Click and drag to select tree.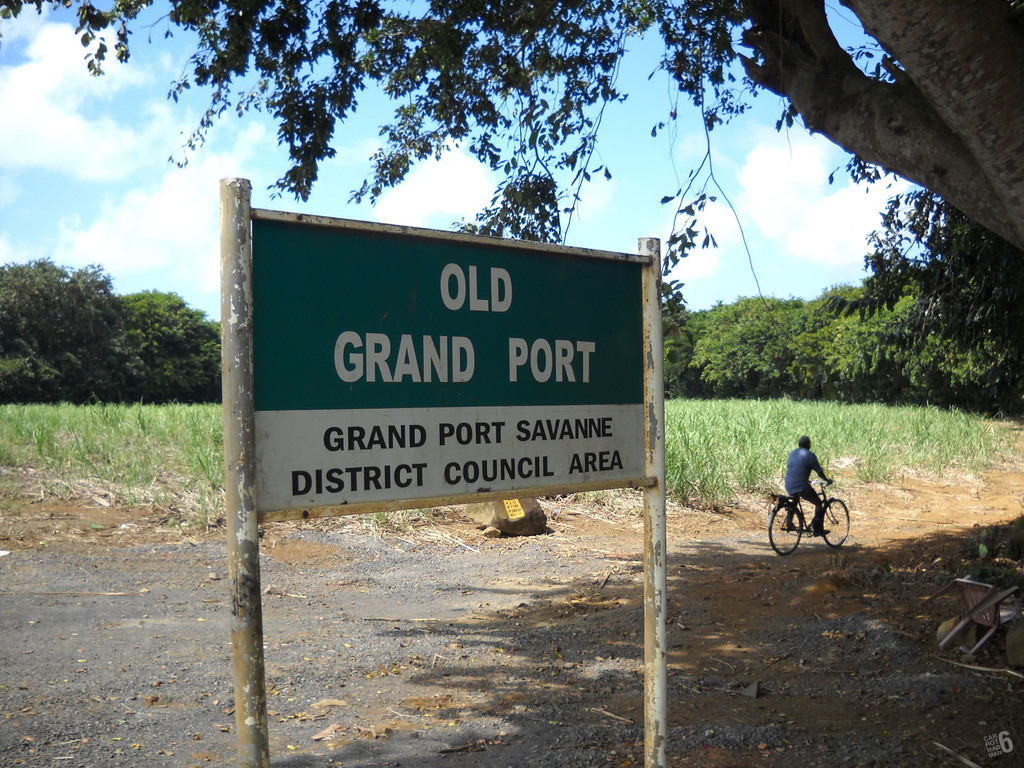
Selection: pyautogui.locateOnScreen(0, 0, 1023, 418).
